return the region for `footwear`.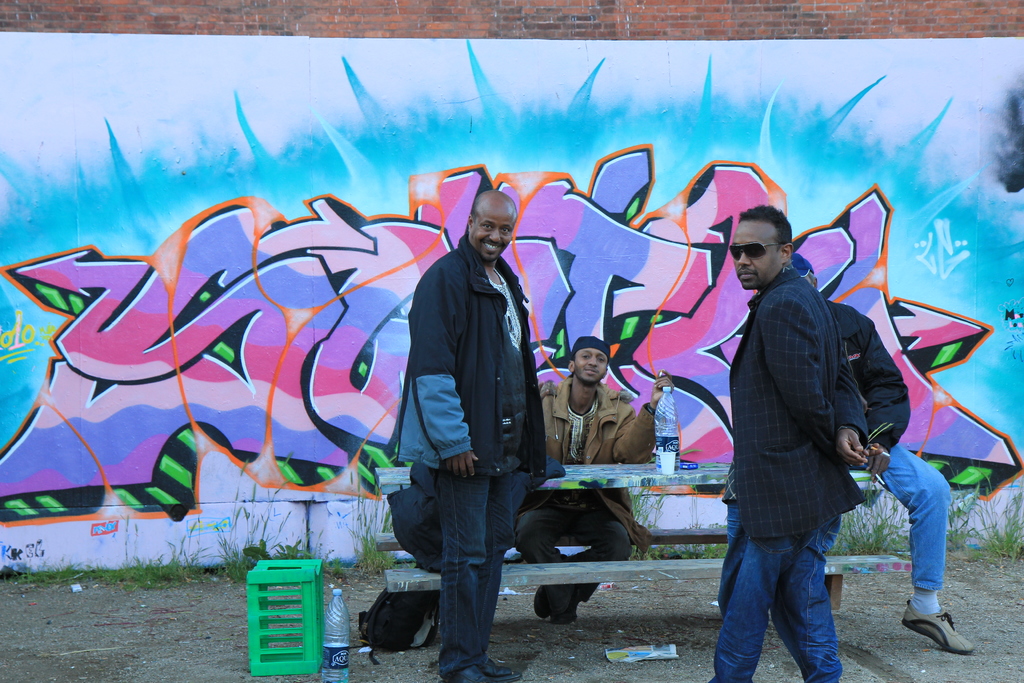
550,574,602,618.
